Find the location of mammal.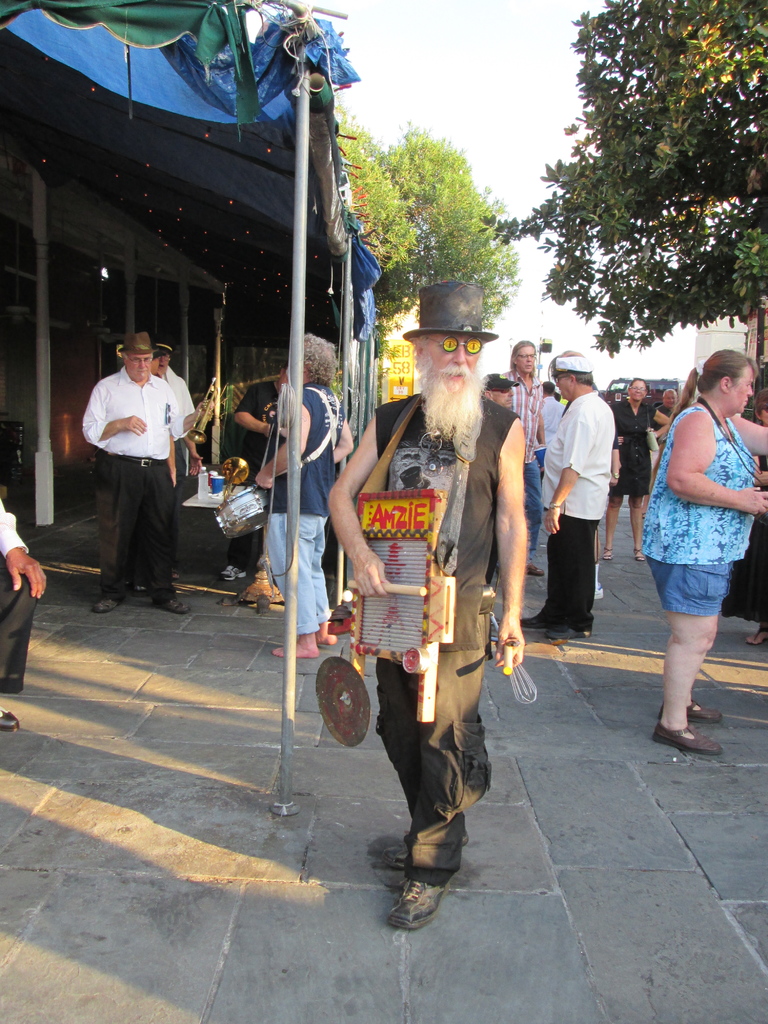
Location: x1=151 y1=346 x2=165 y2=376.
